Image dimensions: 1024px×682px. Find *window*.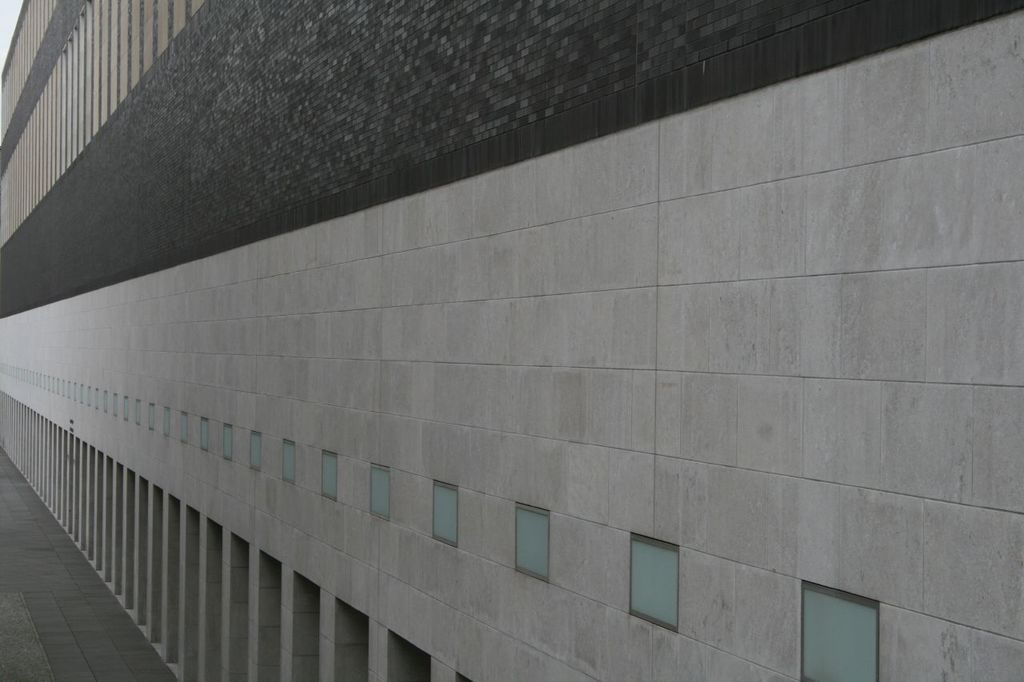
pyautogui.locateOnScreen(202, 421, 209, 451).
